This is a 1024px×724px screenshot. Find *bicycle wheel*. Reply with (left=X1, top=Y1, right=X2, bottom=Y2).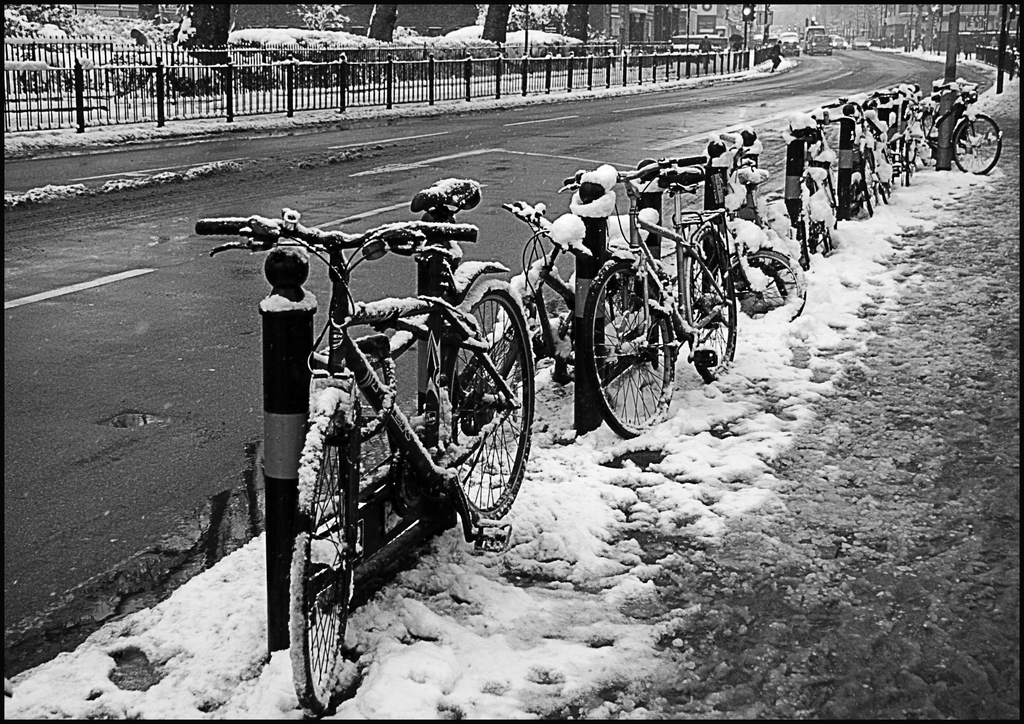
(left=431, top=275, right=538, bottom=533).
